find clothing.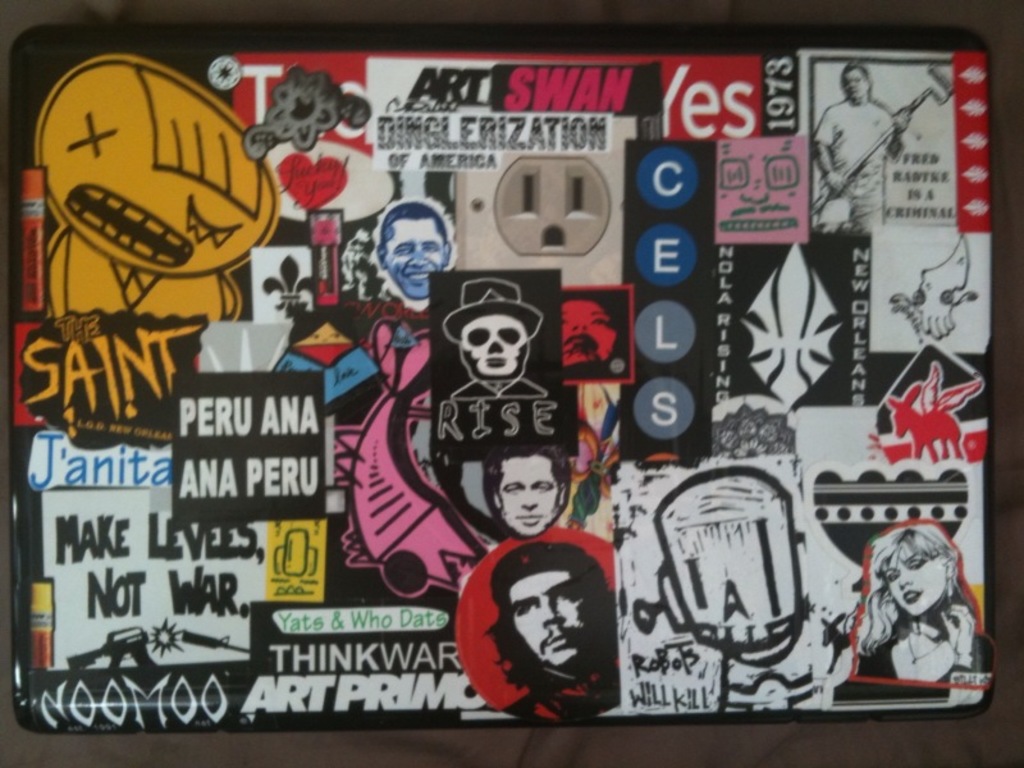
box(508, 652, 627, 724).
